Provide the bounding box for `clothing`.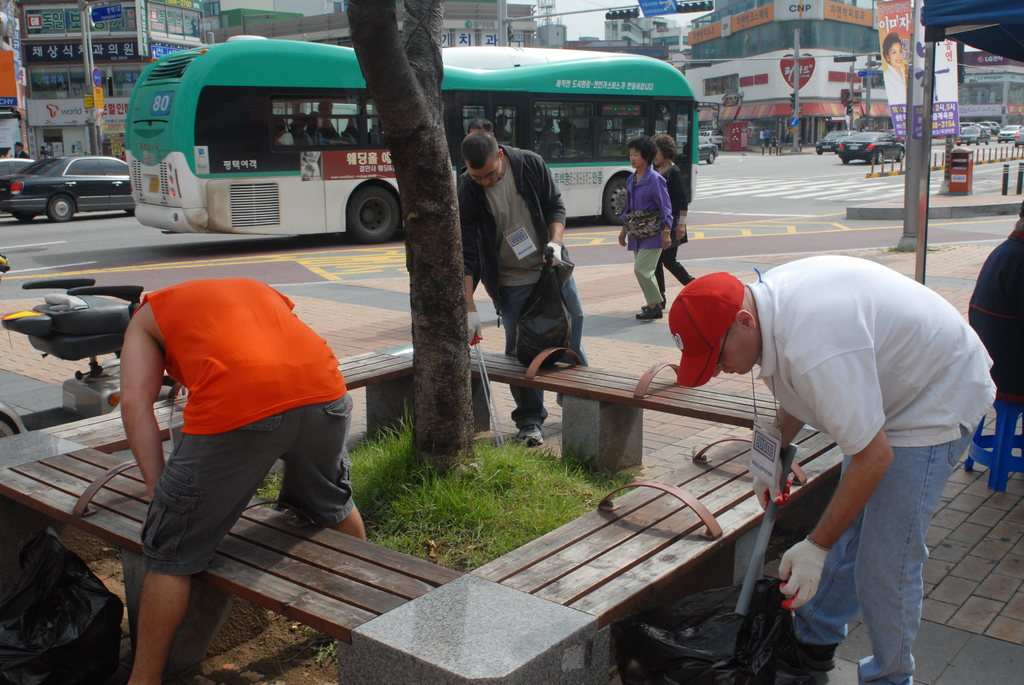
select_region(457, 148, 563, 306).
